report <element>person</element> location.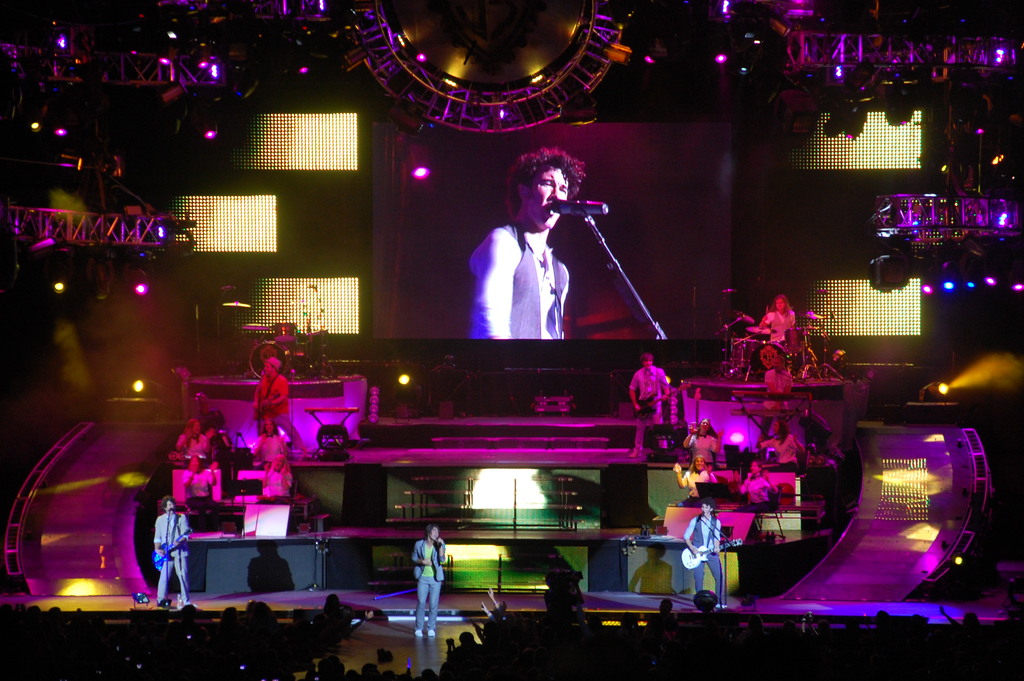
Report: (left=471, top=151, right=587, bottom=341).
